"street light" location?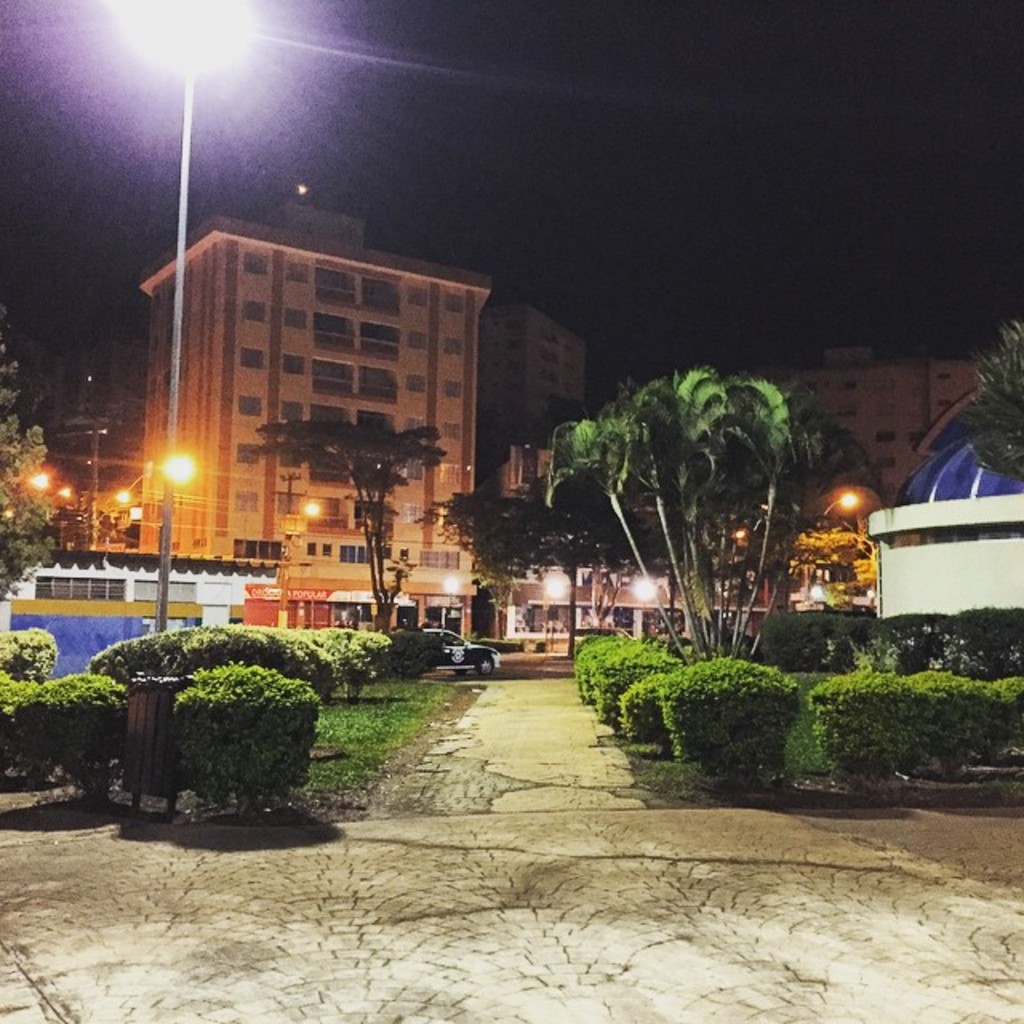
<bbox>61, 485, 74, 504</bbox>
